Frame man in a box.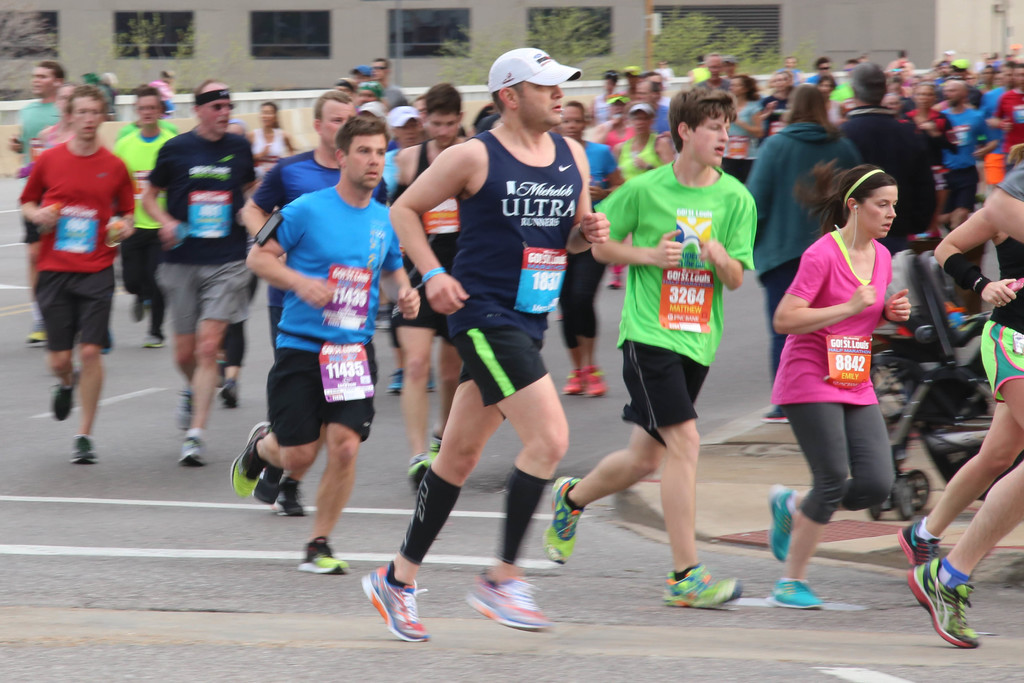
(393, 86, 487, 485).
